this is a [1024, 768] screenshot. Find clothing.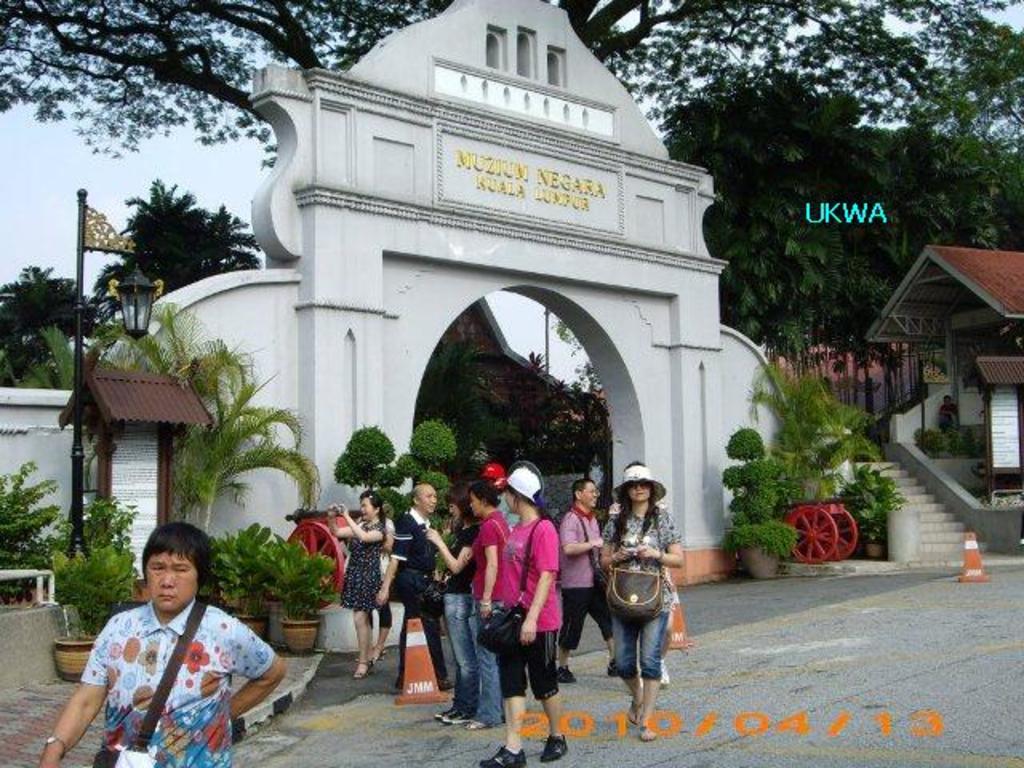
Bounding box: [x1=62, y1=586, x2=267, y2=765].
